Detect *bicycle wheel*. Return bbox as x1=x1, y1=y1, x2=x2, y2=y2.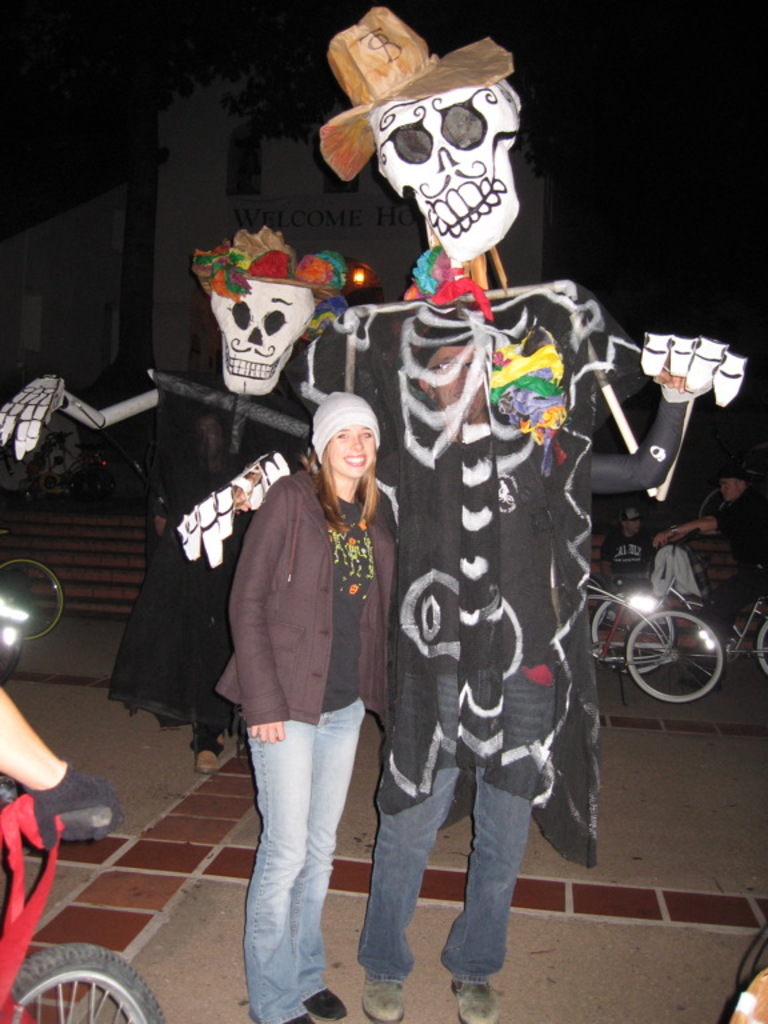
x1=624, y1=608, x2=737, y2=695.
